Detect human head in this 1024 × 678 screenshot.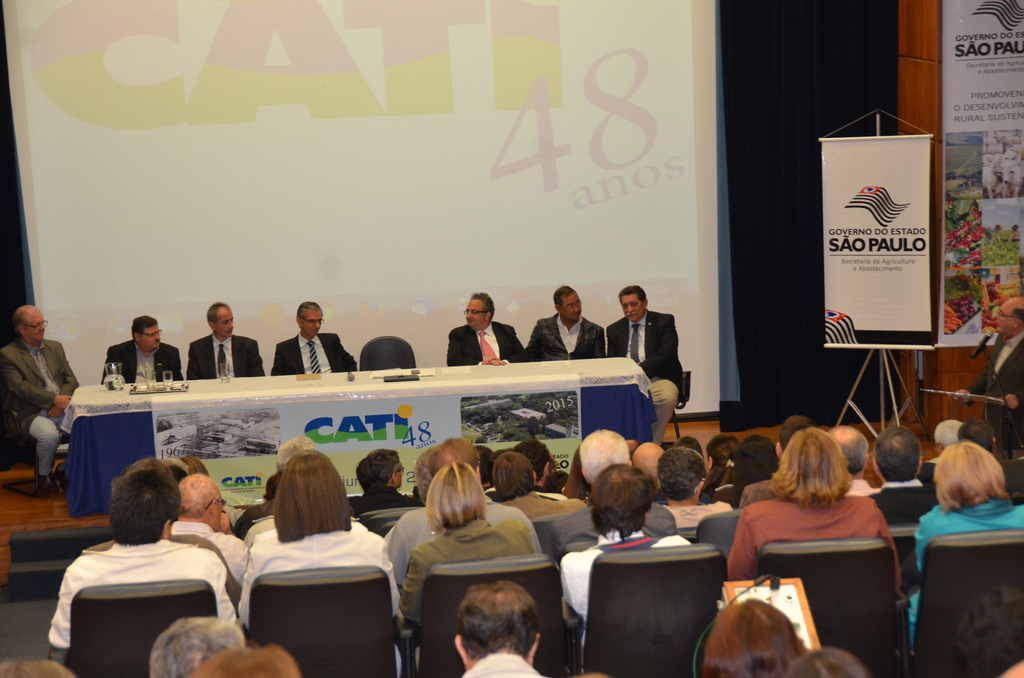
Detection: {"left": 959, "top": 416, "right": 997, "bottom": 456}.
